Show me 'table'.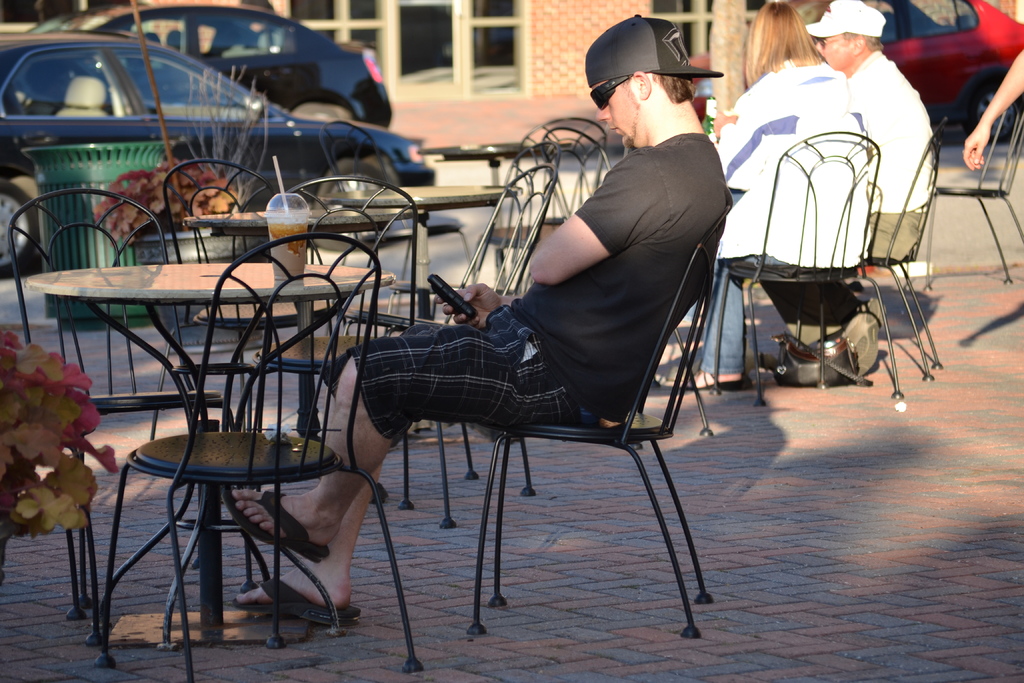
'table' is here: (28, 260, 393, 650).
